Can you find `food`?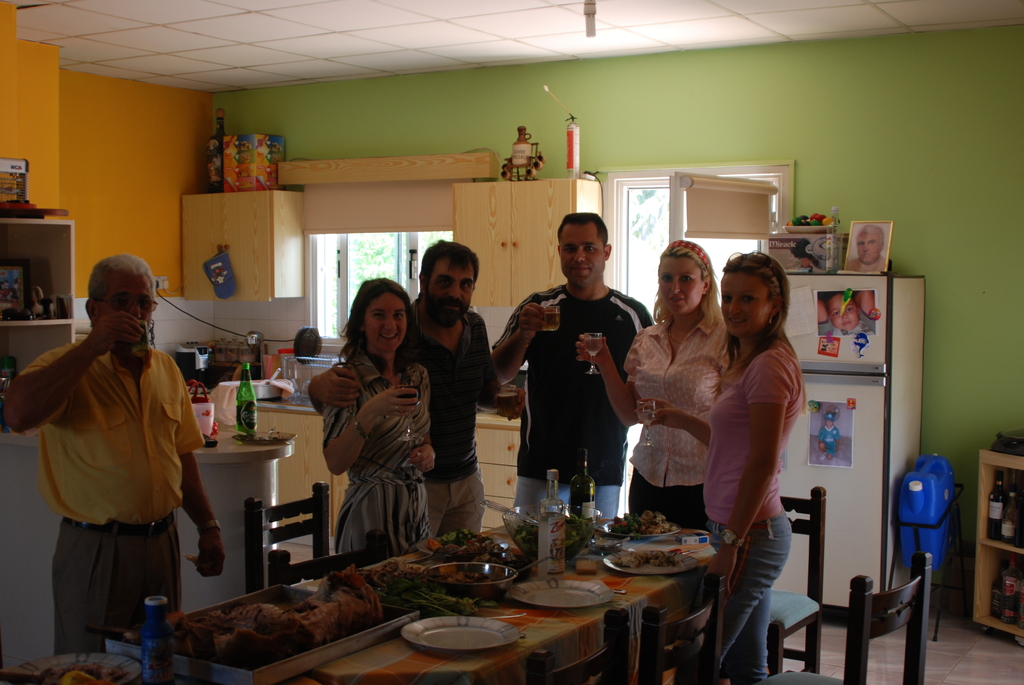
Yes, bounding box: 548/537/567/566.
